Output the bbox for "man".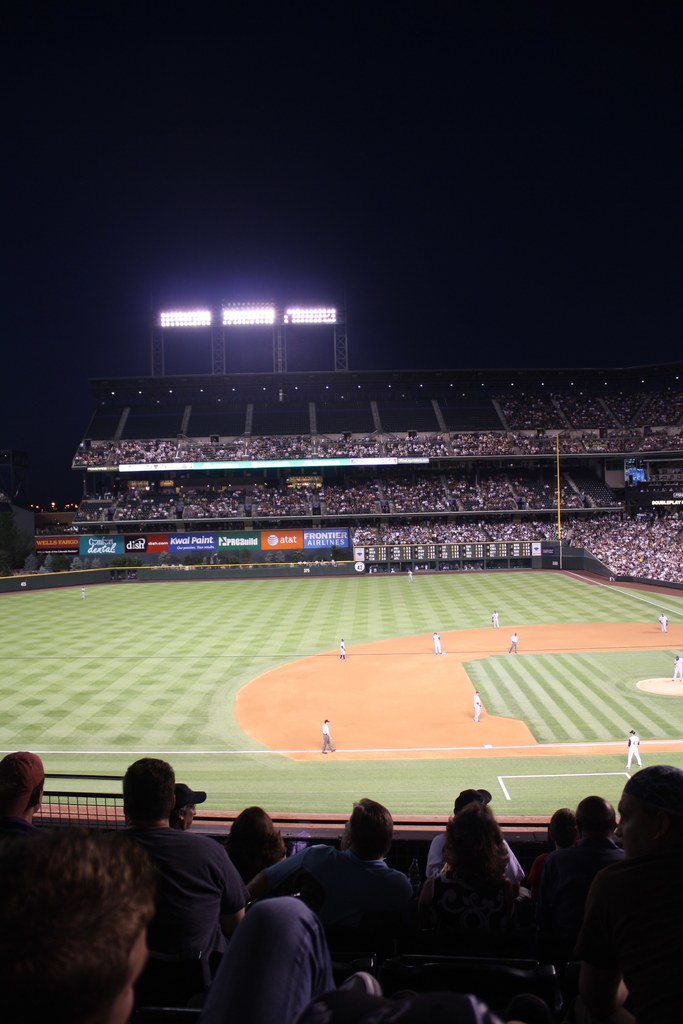
(509,632,518,654).
